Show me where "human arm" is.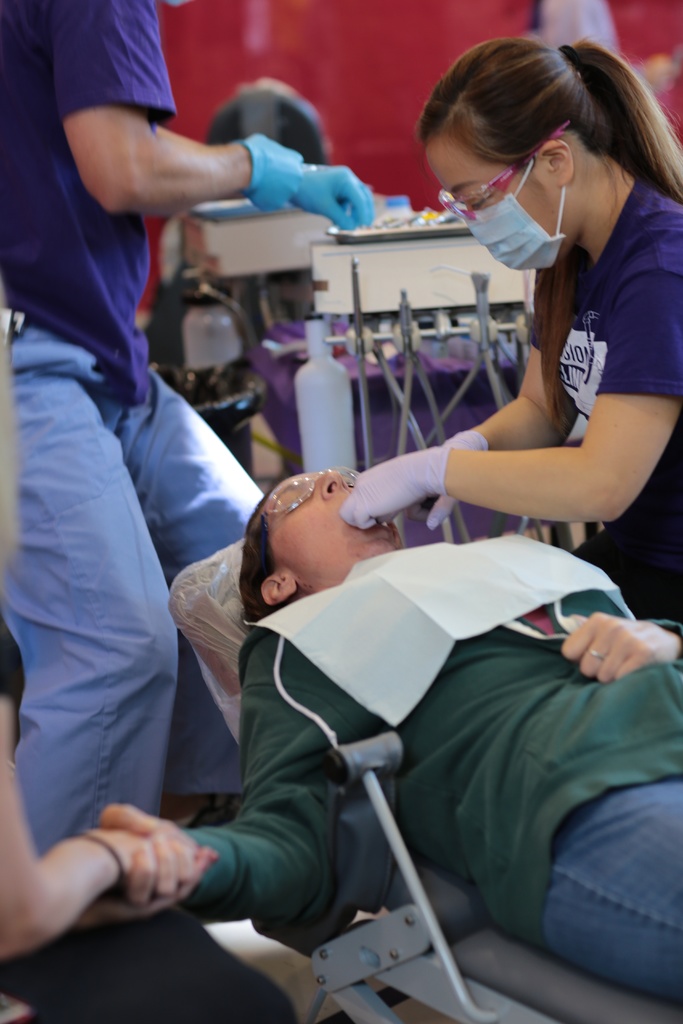
"human arm" is at {"left": 429, "top": 335, "right": 582, "bottom": 524}.
